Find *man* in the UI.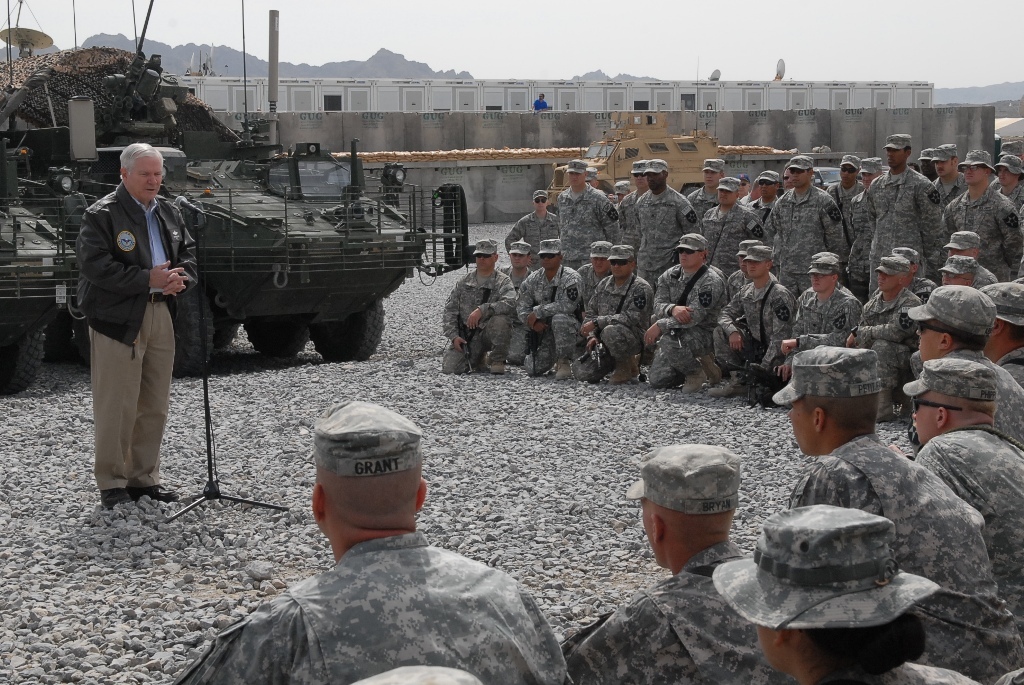
UI element at x1=64 y1=144 x2=190 y2=506.
